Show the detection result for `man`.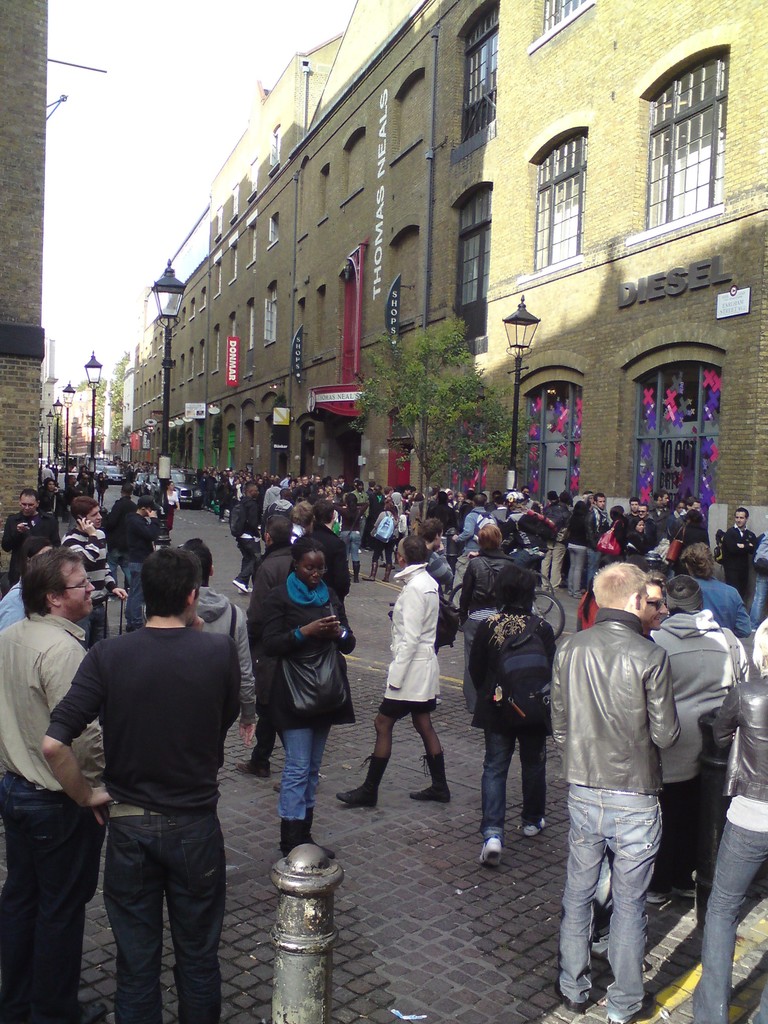
333,470,350,497.
